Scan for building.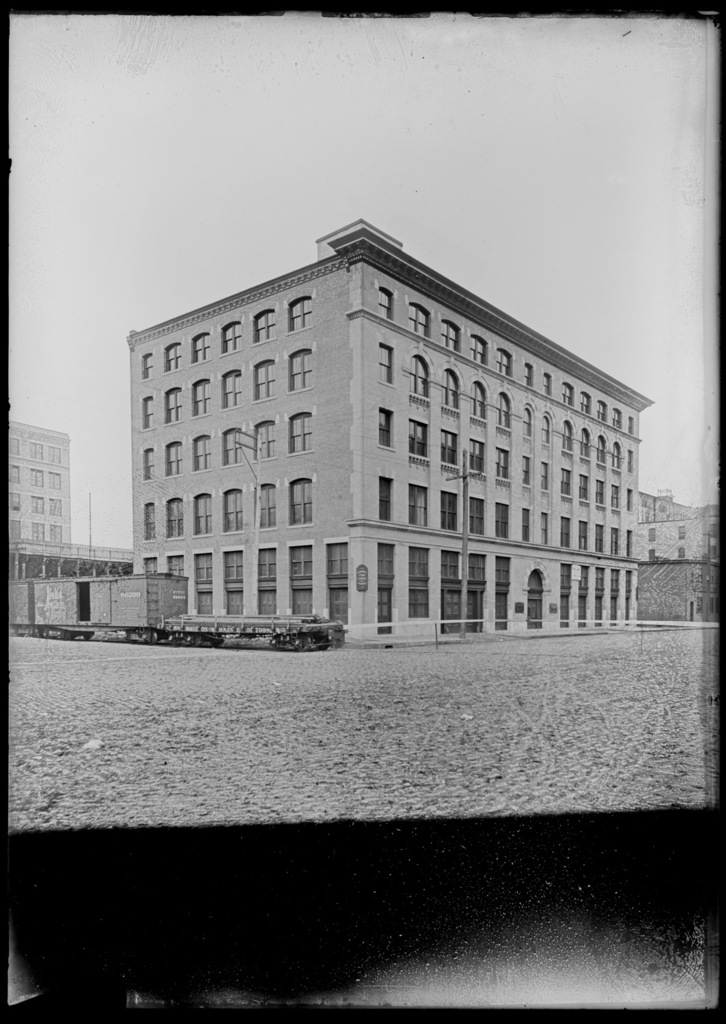
Scan result: [126,214,656,642].
